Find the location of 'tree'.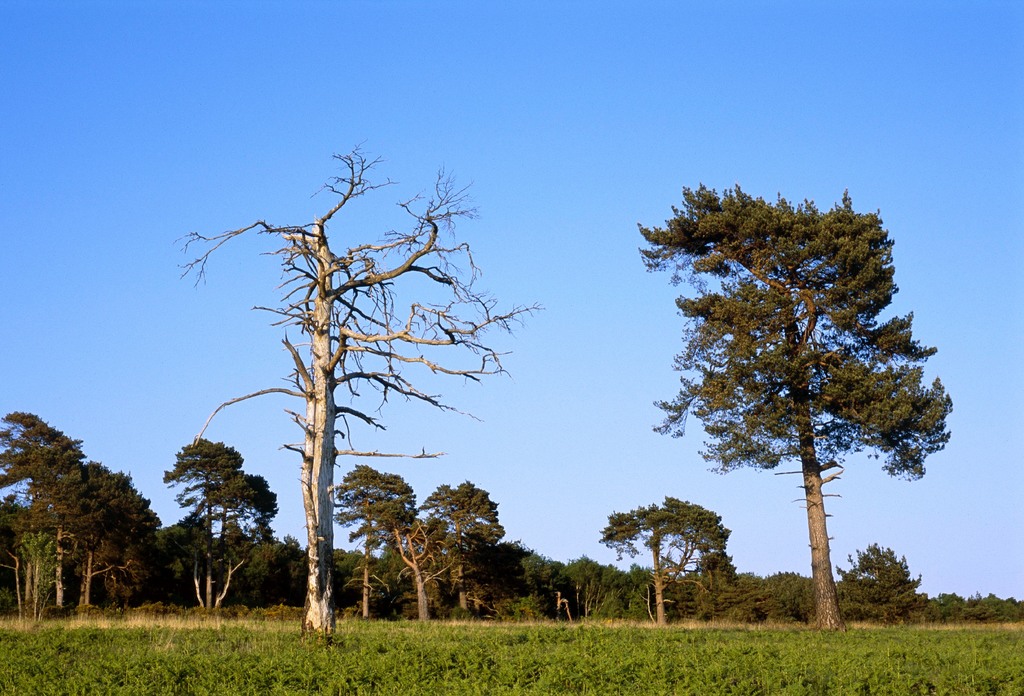
Location: {"x1": 175, "y1": 147, "x2": 544, "y2": 647}.
